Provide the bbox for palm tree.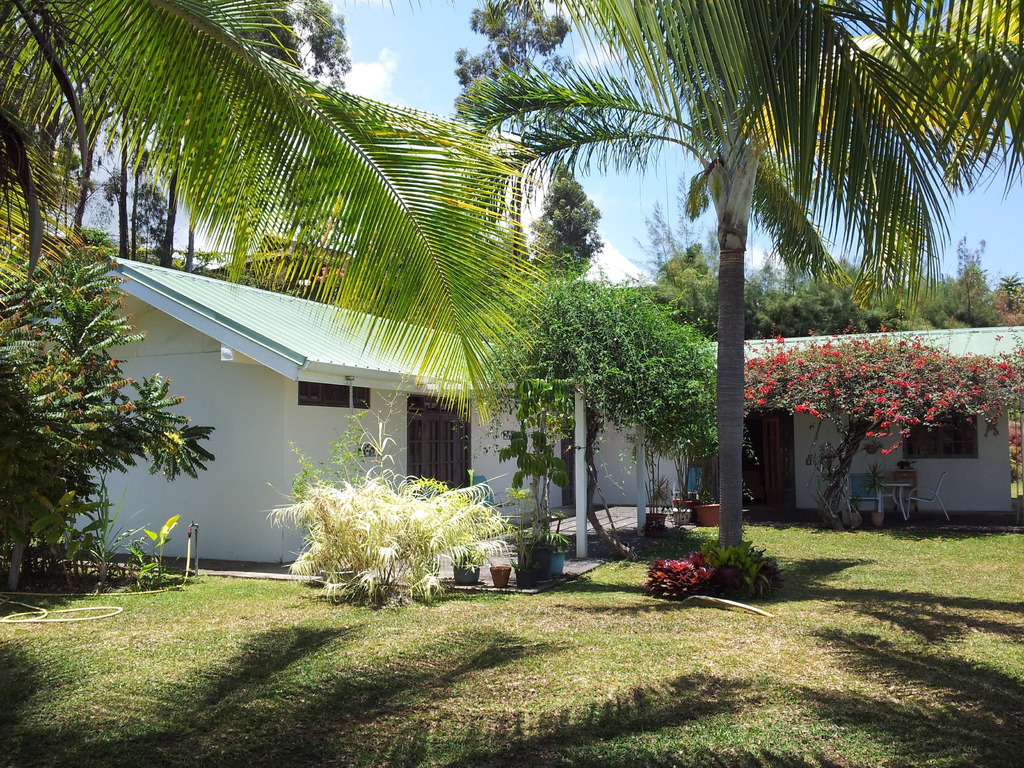
[left=12, top=0, right=308, bottom=280].
